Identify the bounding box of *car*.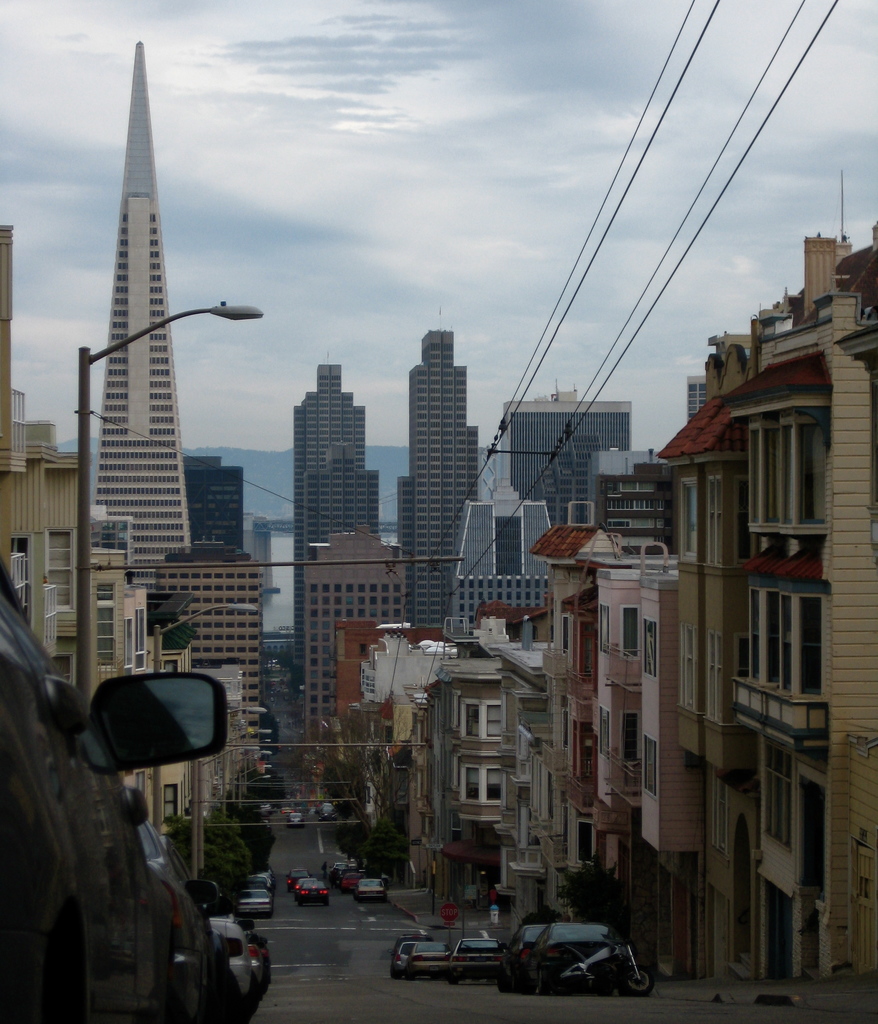
530 916 621 993.
